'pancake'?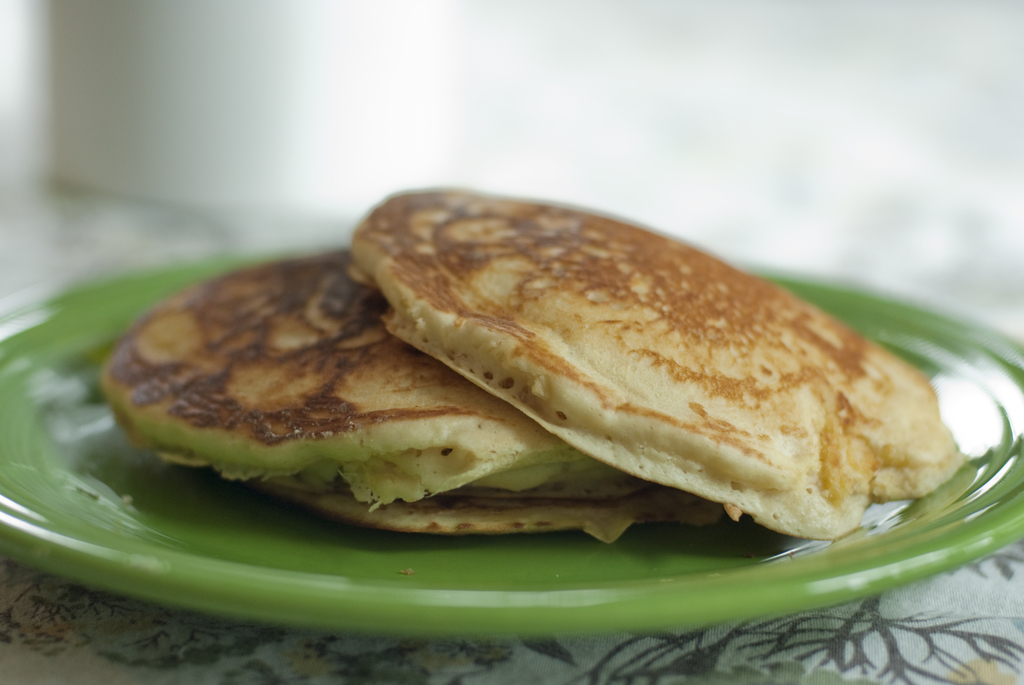
bbox=(449, 458, 639, 505)
